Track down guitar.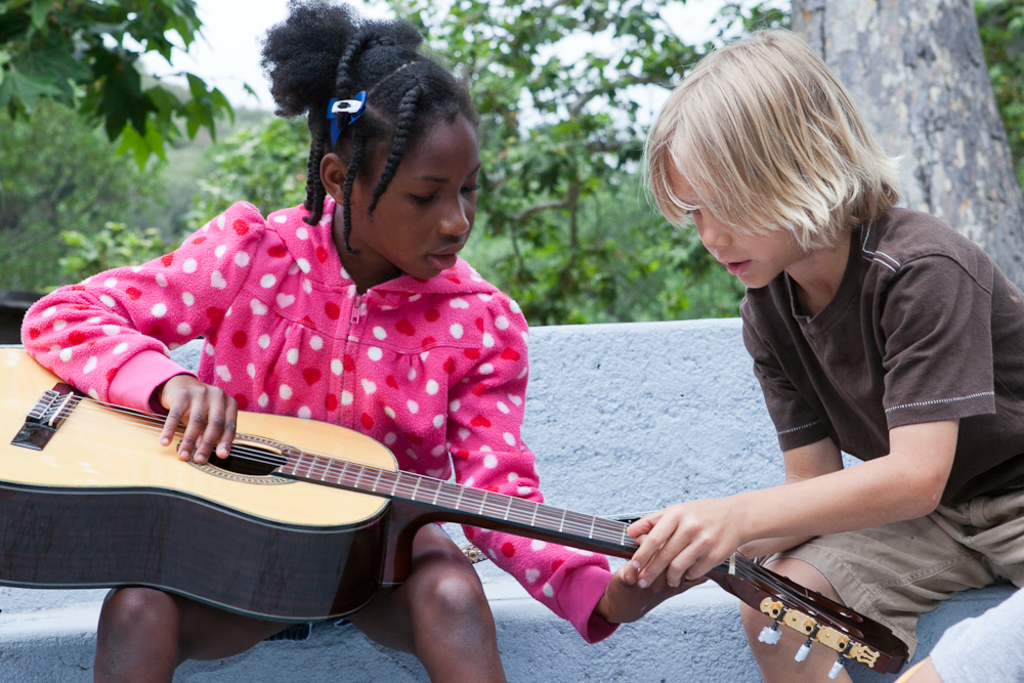
Tracked to <bbox>4, 358, 801, 657</bbox>.
